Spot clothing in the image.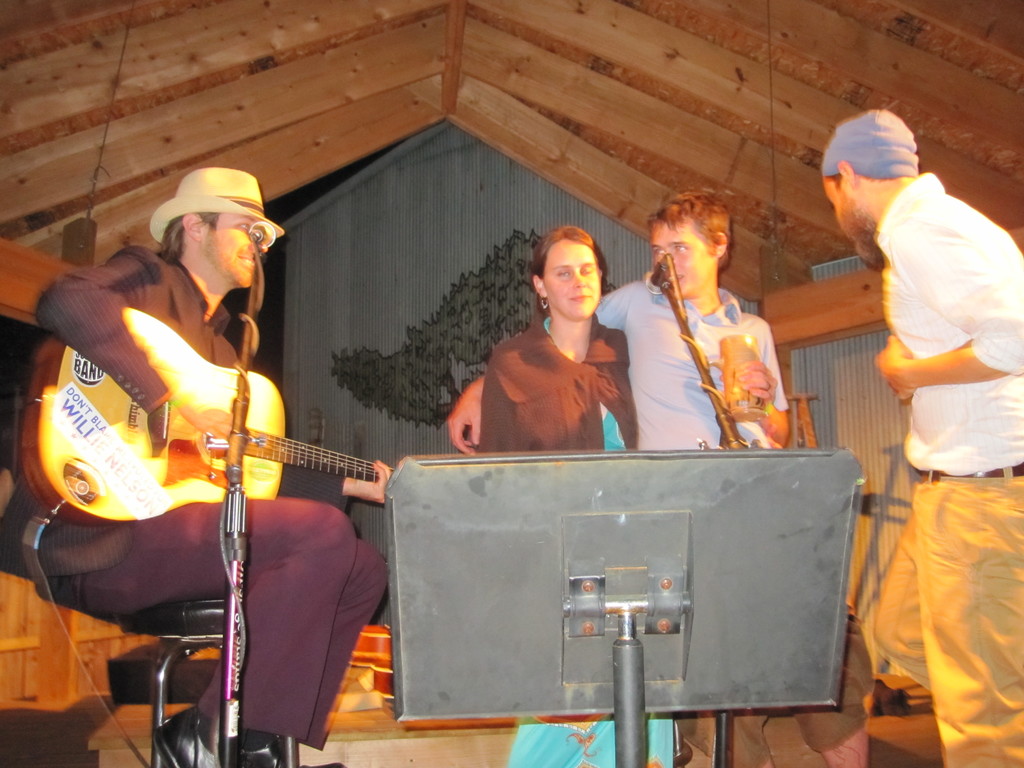
clothing found at l=472, t=306, r=682, b=767.
